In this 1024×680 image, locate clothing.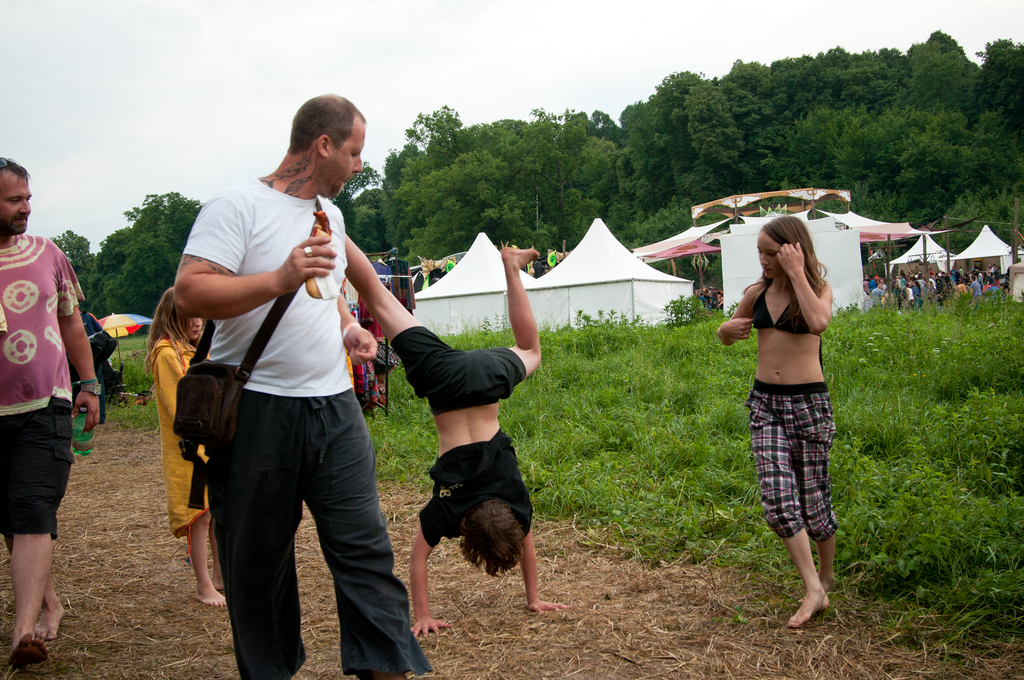
Bounding box: x1=140, y1=336, x2=204, y2=538.
